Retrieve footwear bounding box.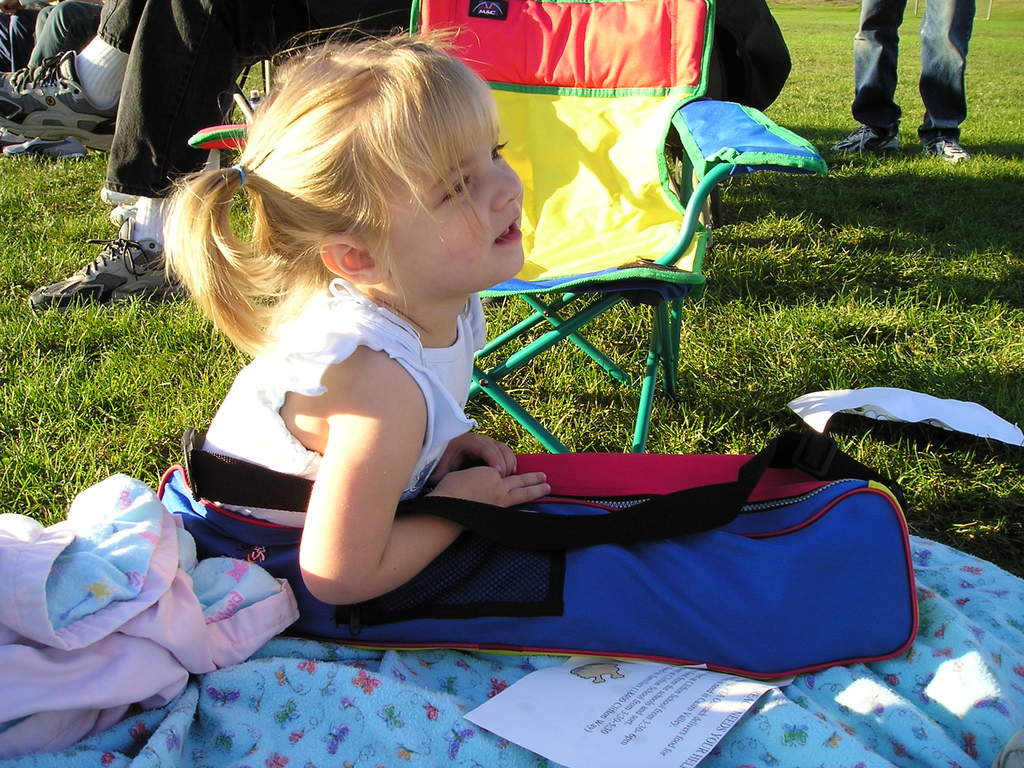
Bounding box: bbox(3, 134, 93, 161).
